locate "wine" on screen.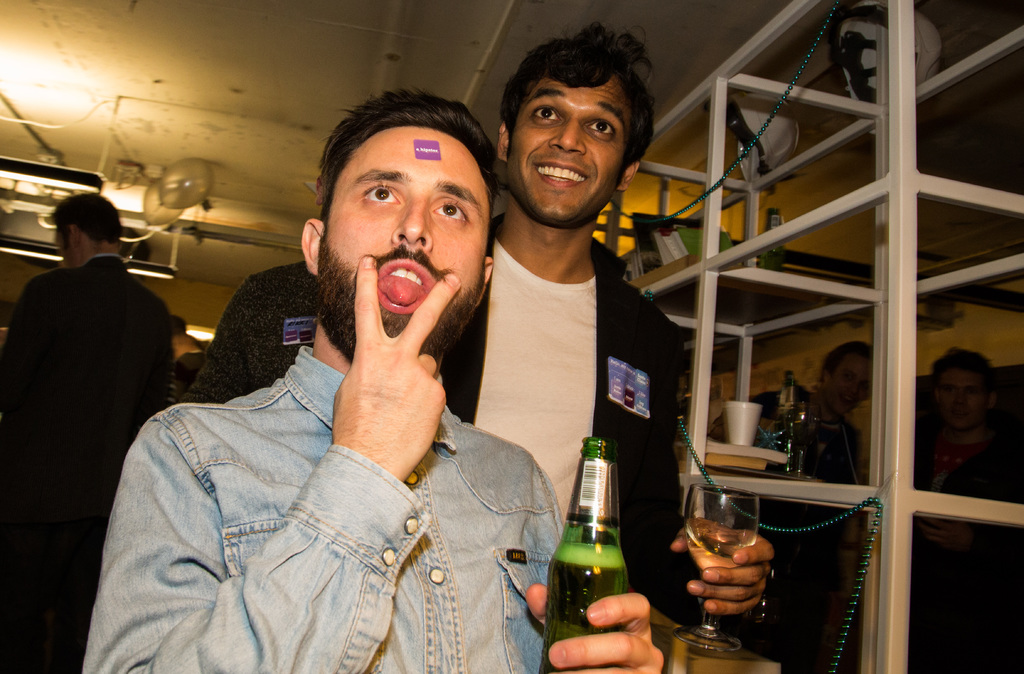
On screen at [687,499,788,651].
